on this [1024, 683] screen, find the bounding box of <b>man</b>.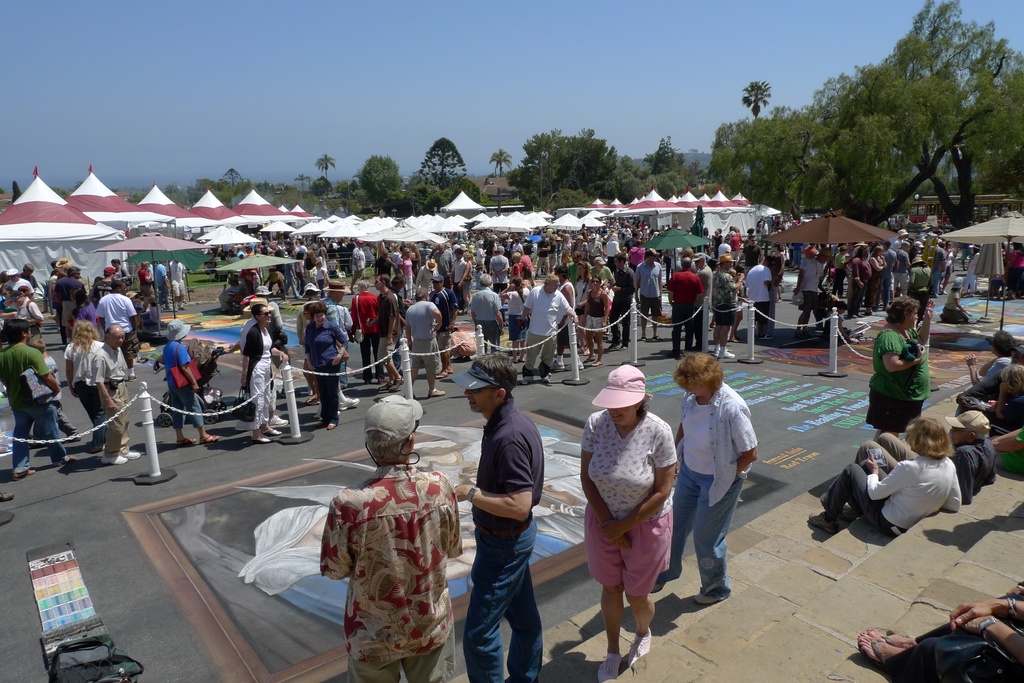
Bounding box: x1=318 y1=394 x2=463 y2=682.
